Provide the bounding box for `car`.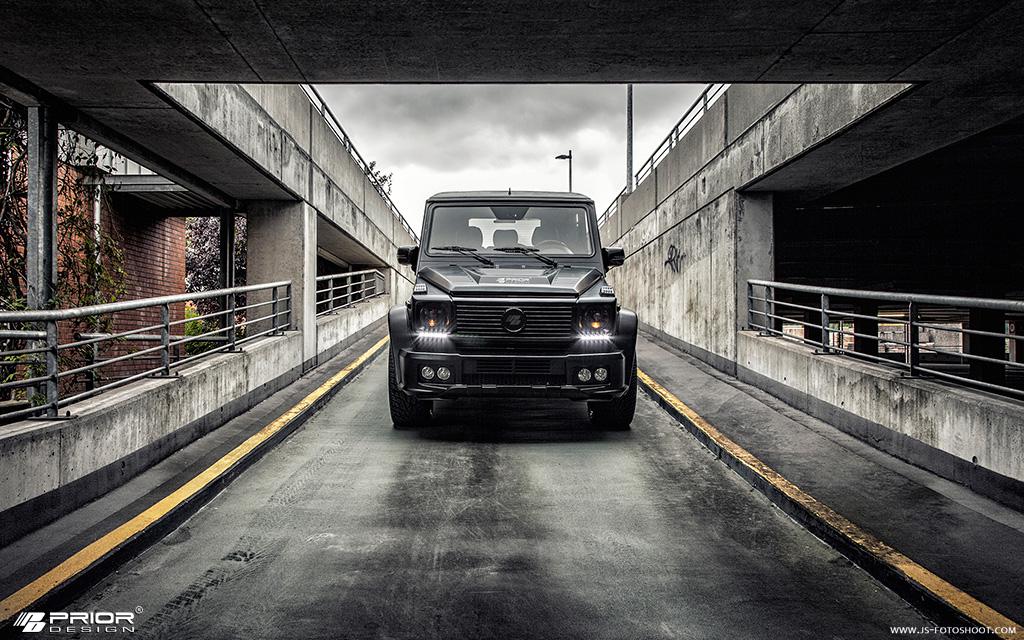
[left=383, top=173, right=636, bottom=441].
